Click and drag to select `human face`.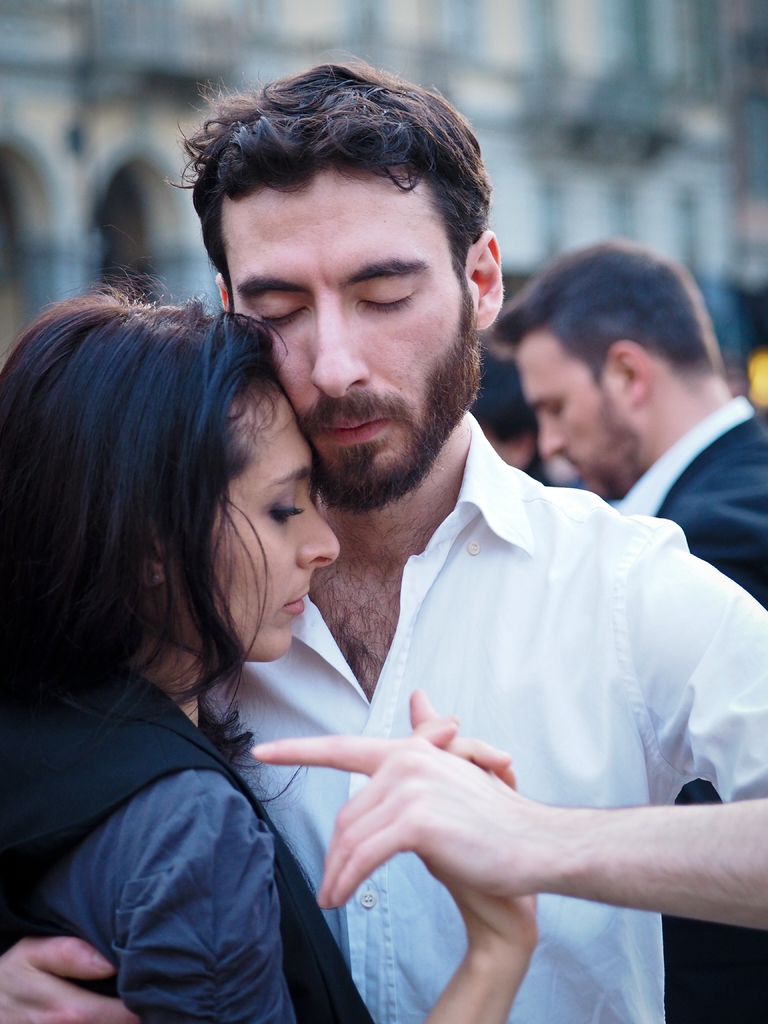
Selection: 225:173:472:460.
